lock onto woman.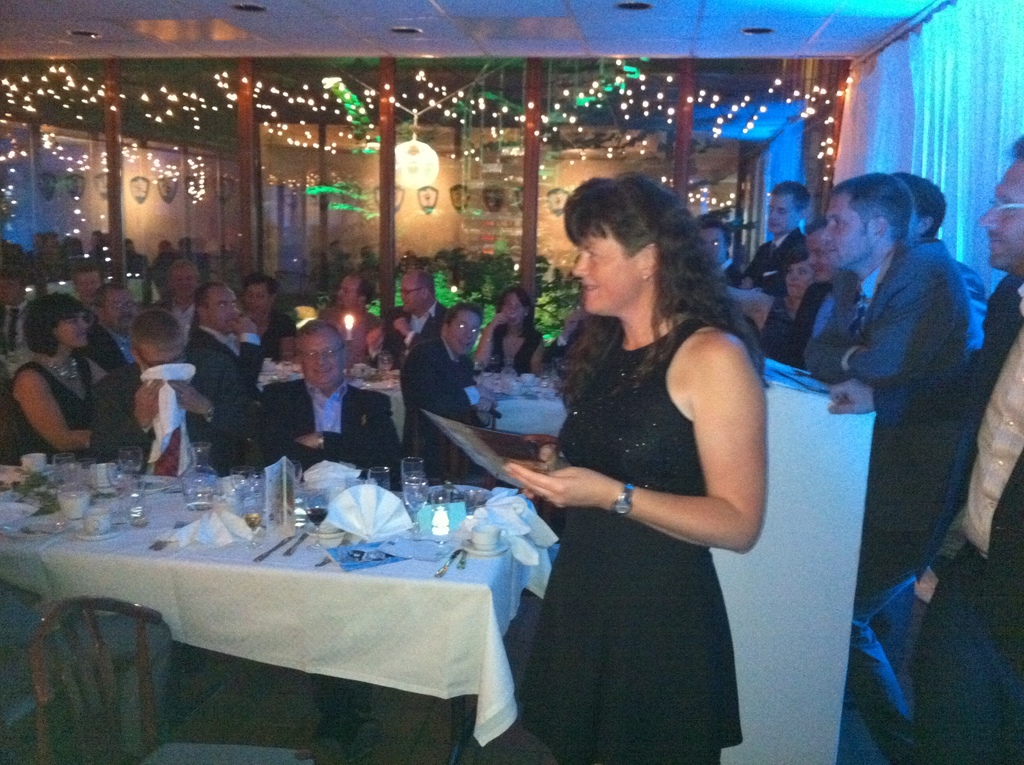
Locked: (left=237, top=274, right=301, bottom=362).
